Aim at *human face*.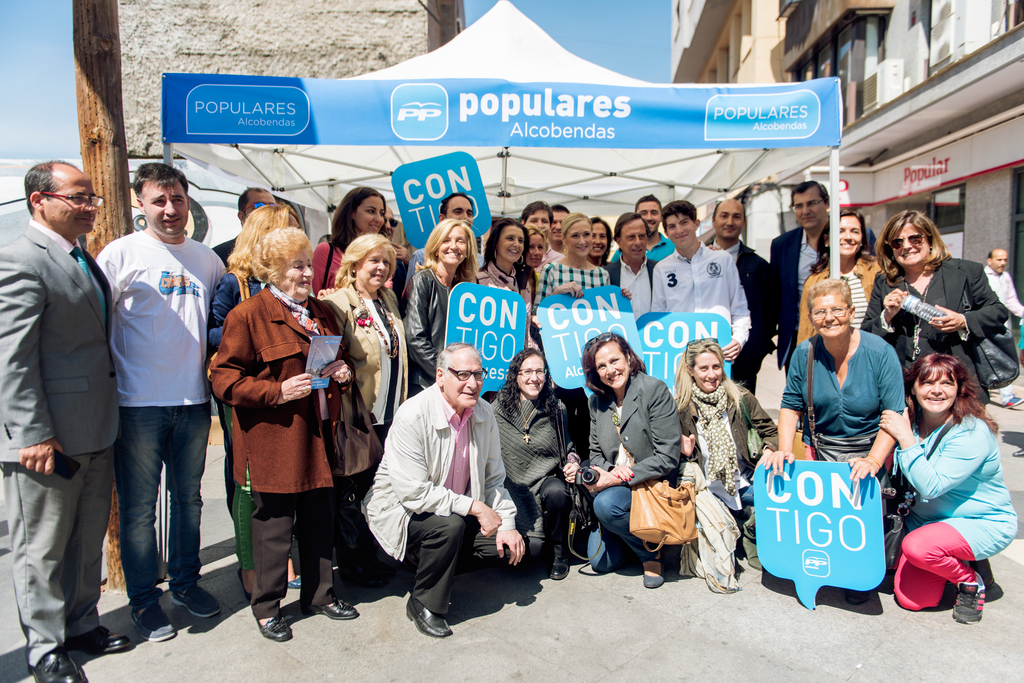
Aimed at bbox(621, 218, 644, 251).
